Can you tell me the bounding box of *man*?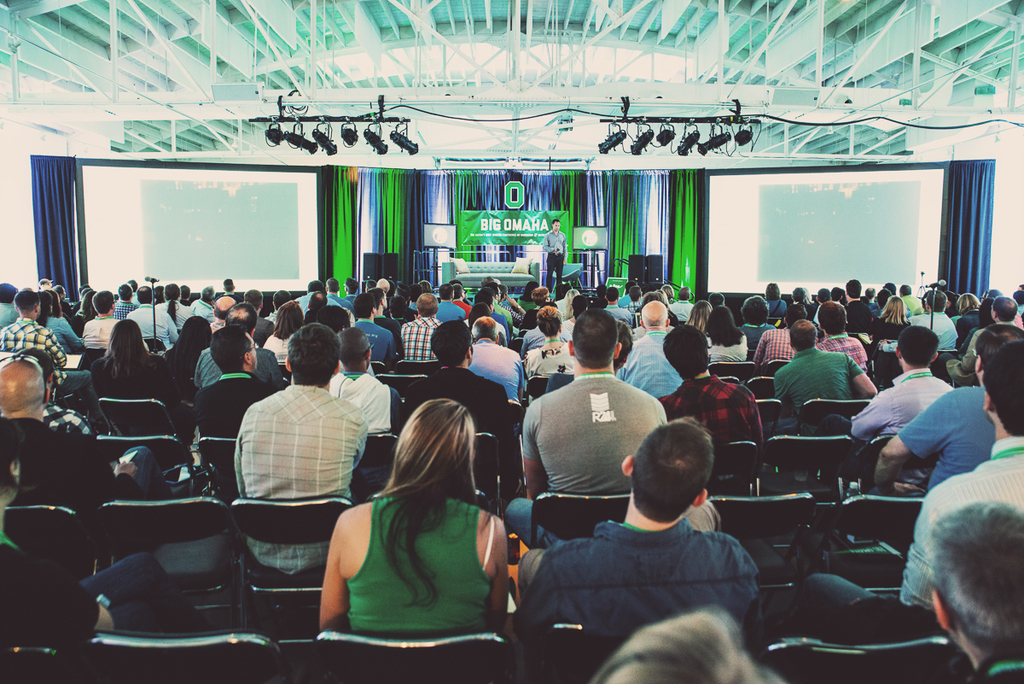
BBox(945, 295, 1017, 386).
